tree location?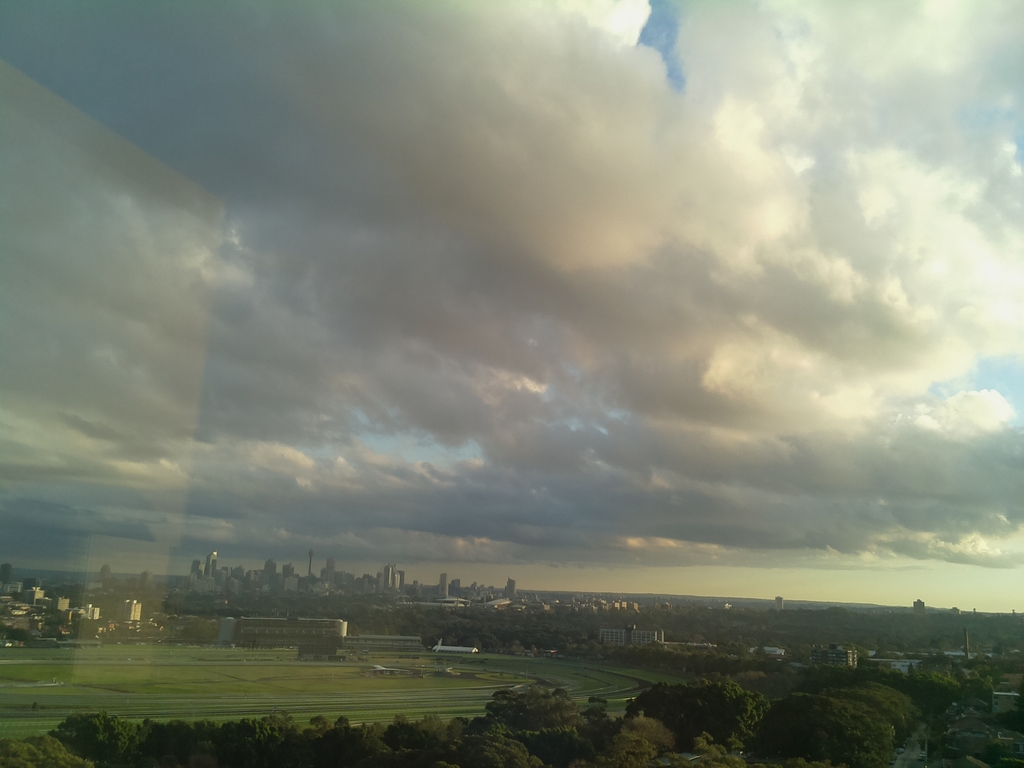
detection(616, 671, 779, 763)
